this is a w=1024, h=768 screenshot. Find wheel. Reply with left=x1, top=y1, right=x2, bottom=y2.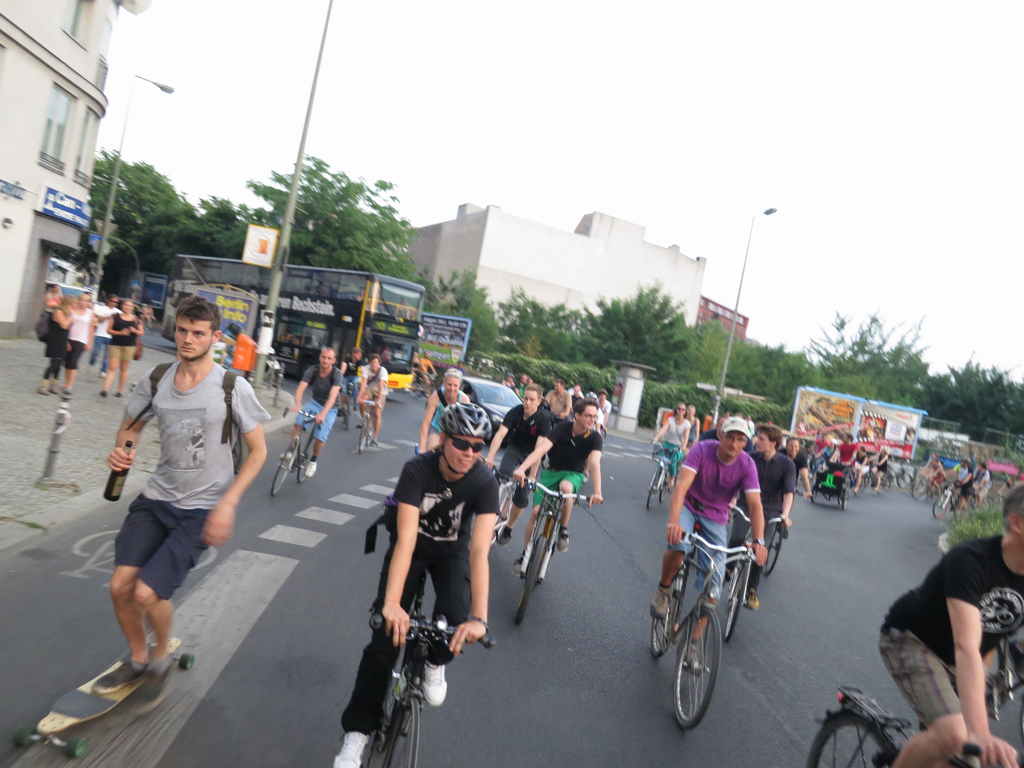
left=410, top=380, right=419, bottom=400.
